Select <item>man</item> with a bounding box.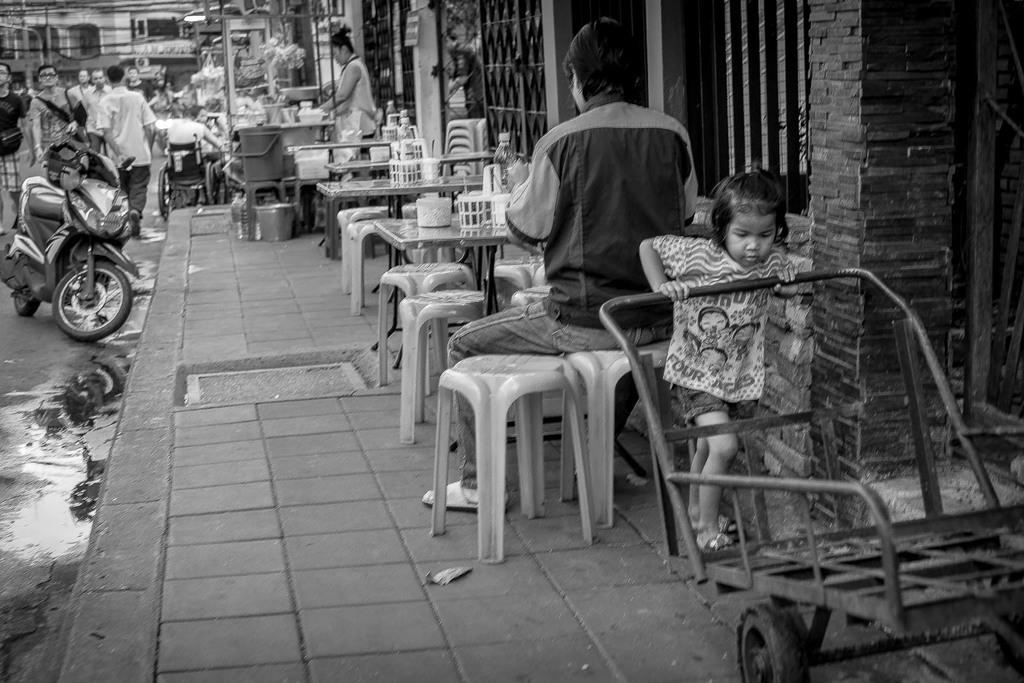
[418, 14, 702, 516].
